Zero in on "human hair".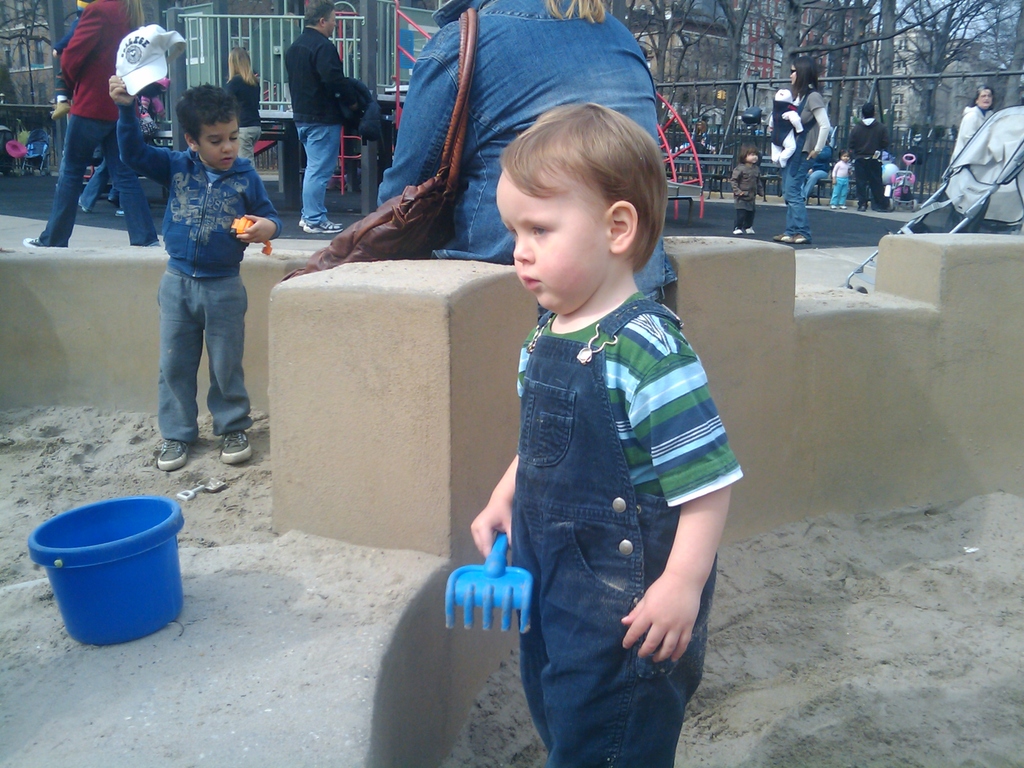
Zeroed in: (x1=180, y1=81, x2=239, y2=152).
